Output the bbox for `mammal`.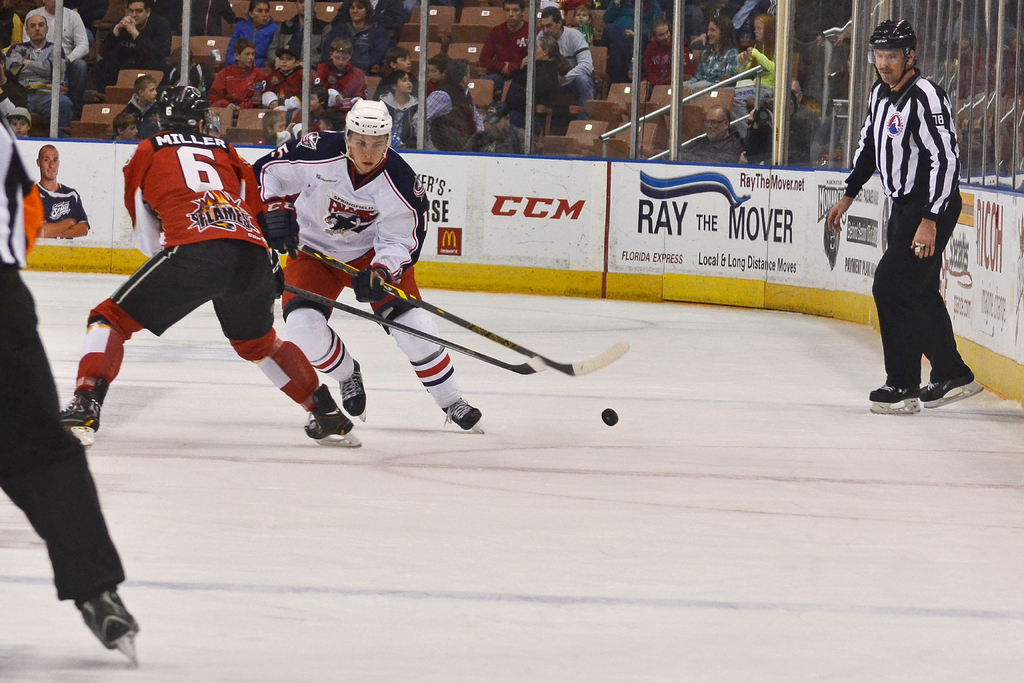
[34, 145, 97, 241].
